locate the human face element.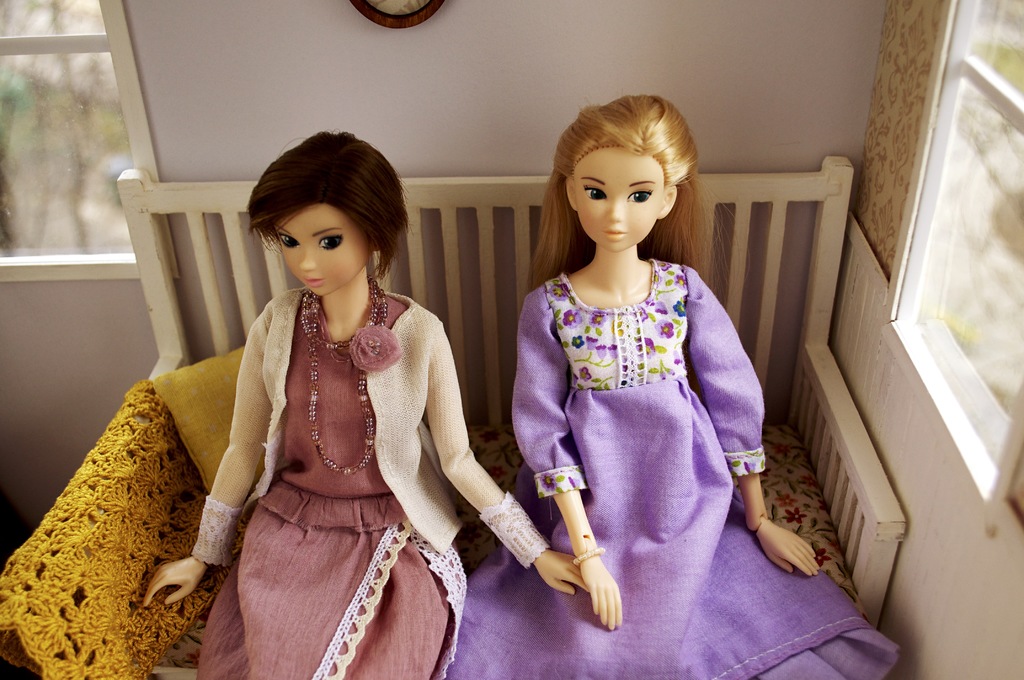
Element bbox: left=572, top=148, right=664, bottom=253.
